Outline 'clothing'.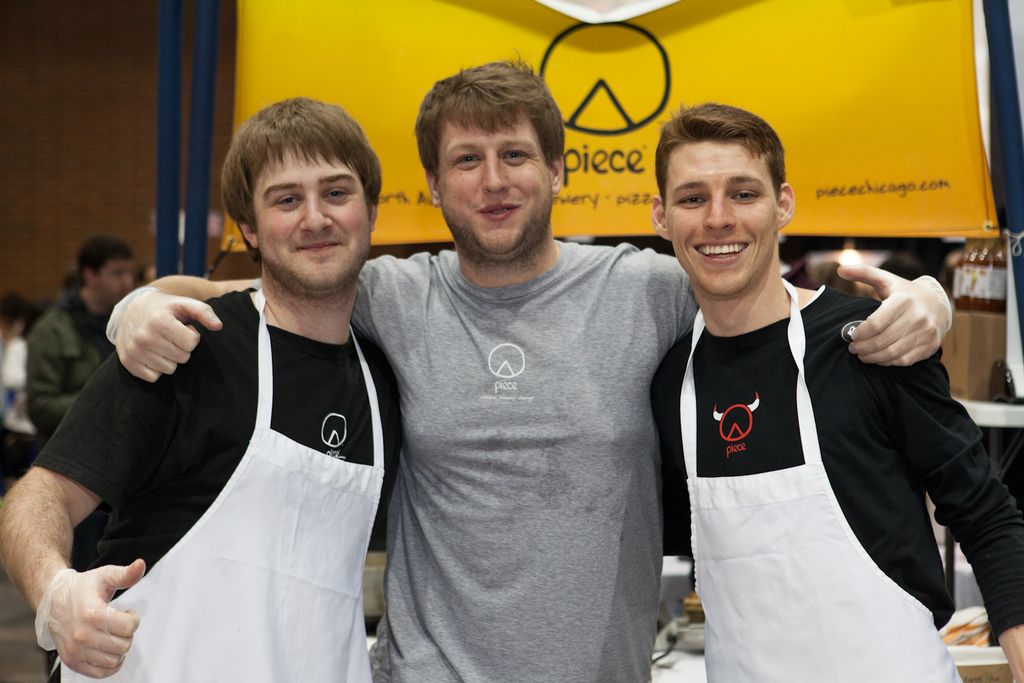
Outline: {"left": 253, "top": 227, "right": 707, "bottom": 681}.
